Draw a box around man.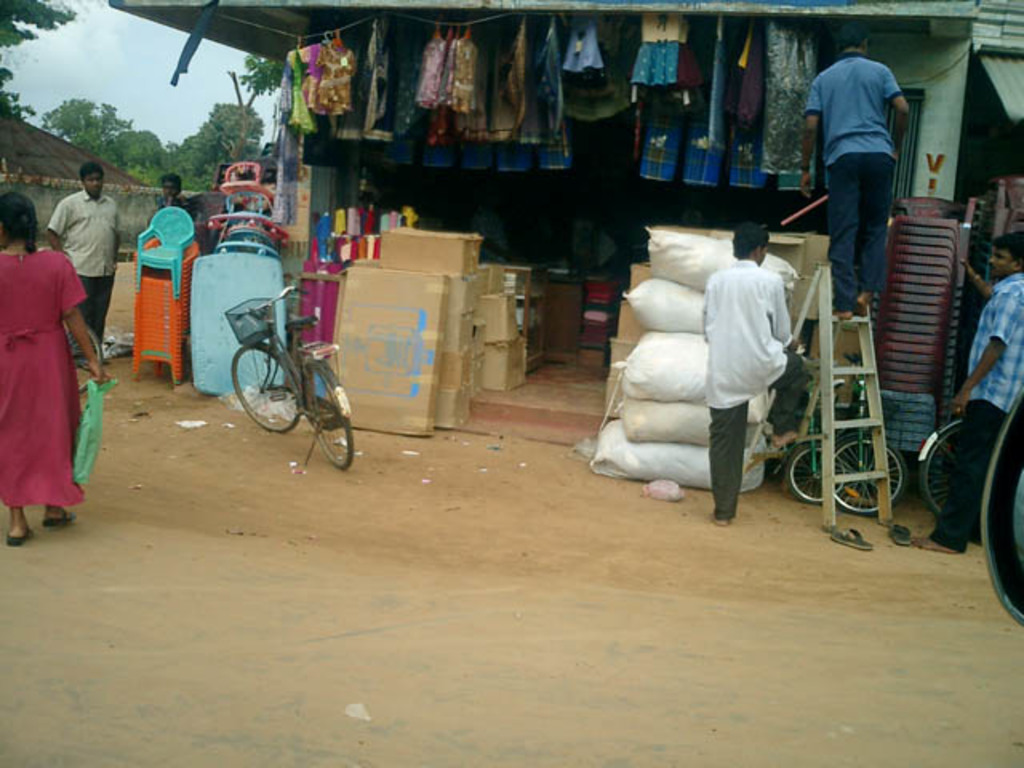
locate(54, 162, 120, 366).
